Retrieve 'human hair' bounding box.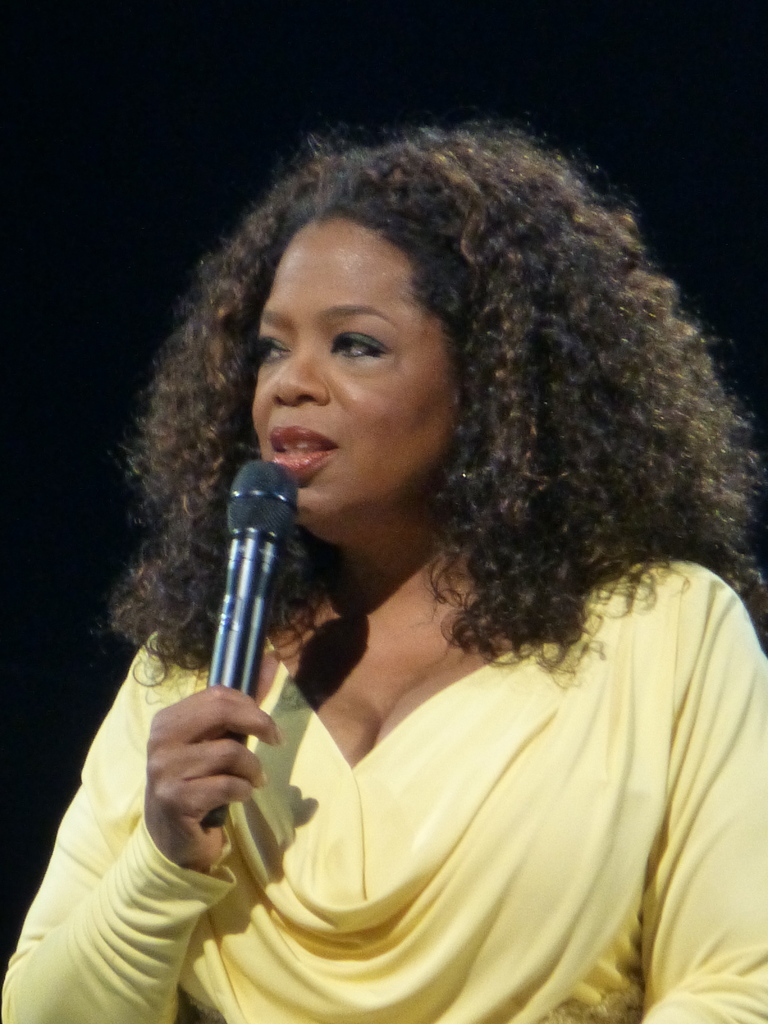
Bounding box: [x1=109, y1=101, x2=679, y2=745].
